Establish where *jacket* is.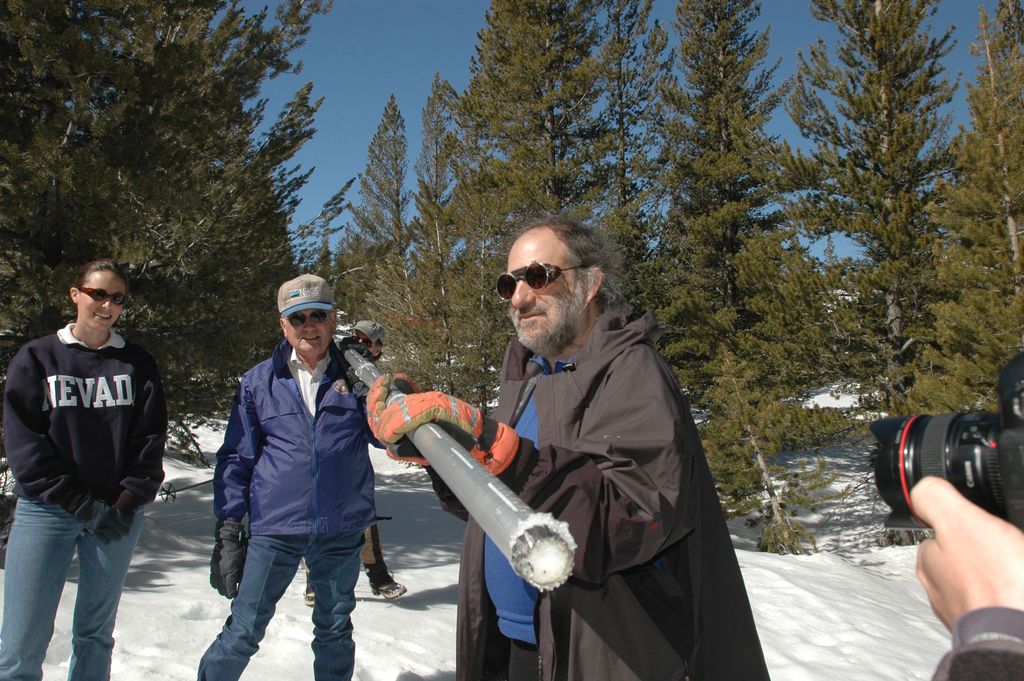
Established at (444,256,769,669).
